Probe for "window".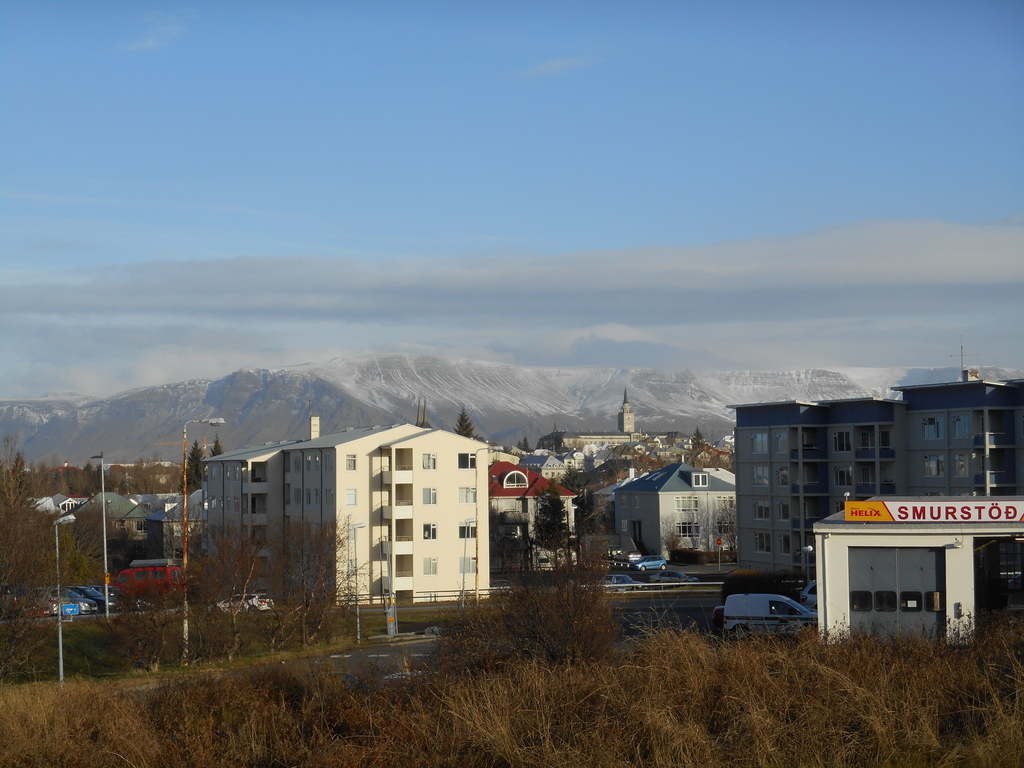
Probe result: select_region(154, 570, 165, 579).
